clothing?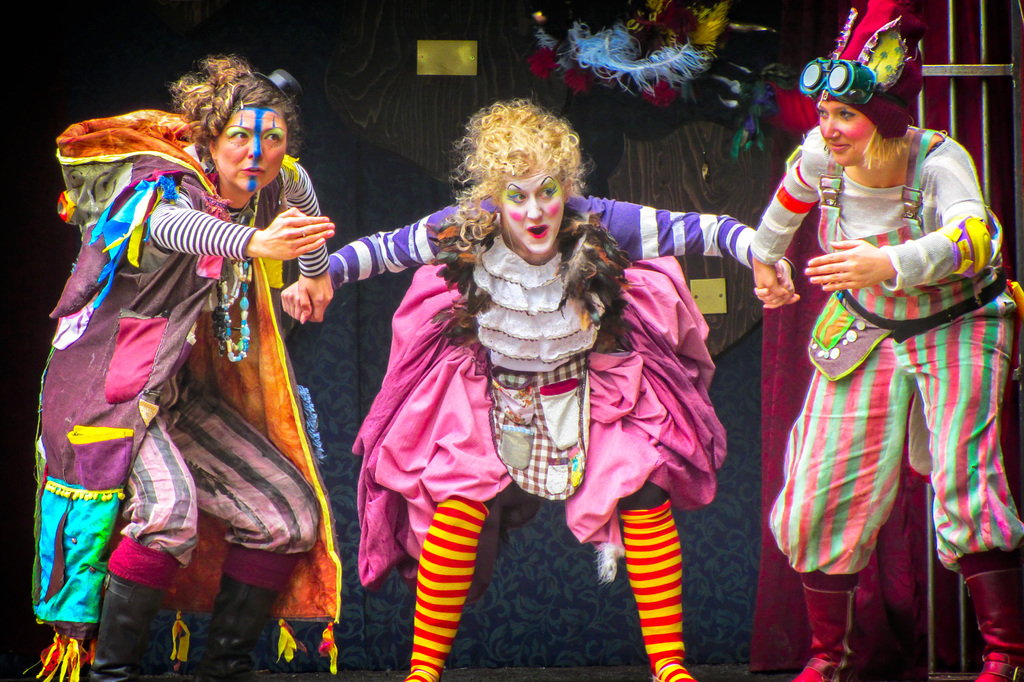
x1=318, y1=193, x2=764, y2=590
